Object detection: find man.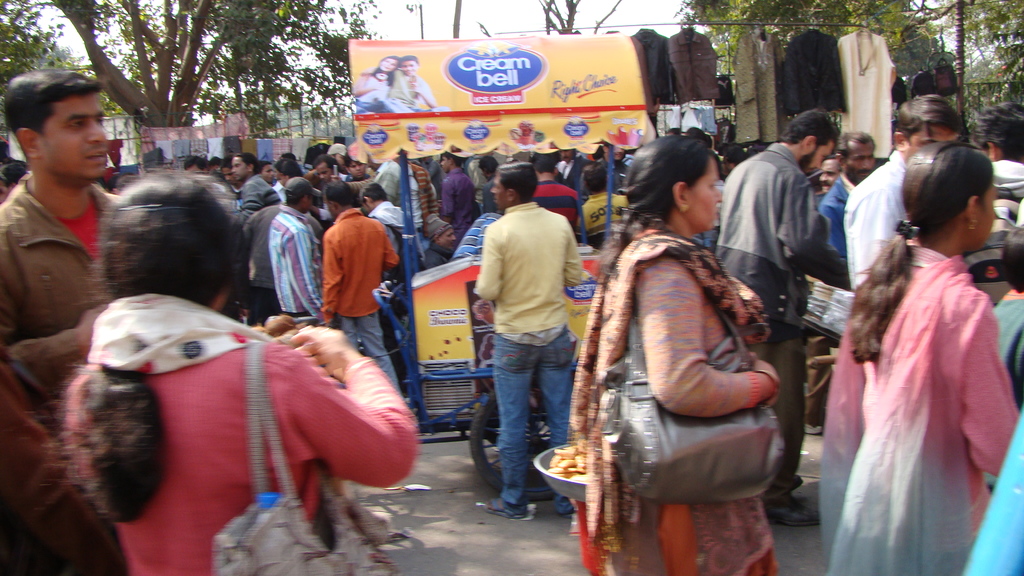
819:153:845:192.
